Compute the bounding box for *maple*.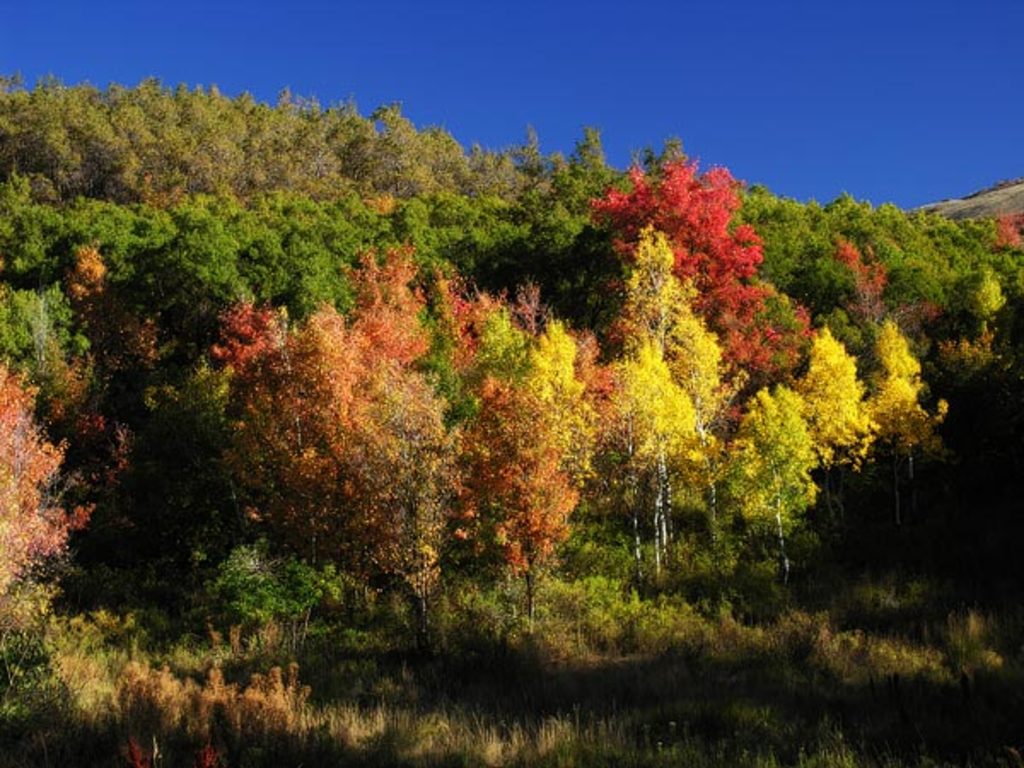
(365,108,493,288).
